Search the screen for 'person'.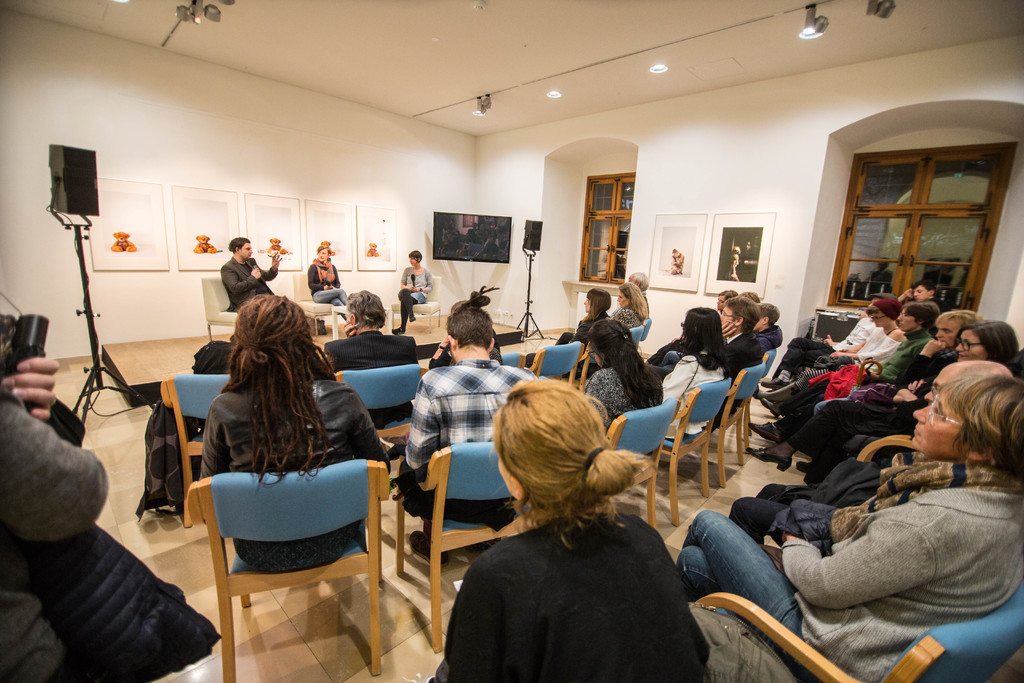
Found at crop(454, 368, 701, 677).
